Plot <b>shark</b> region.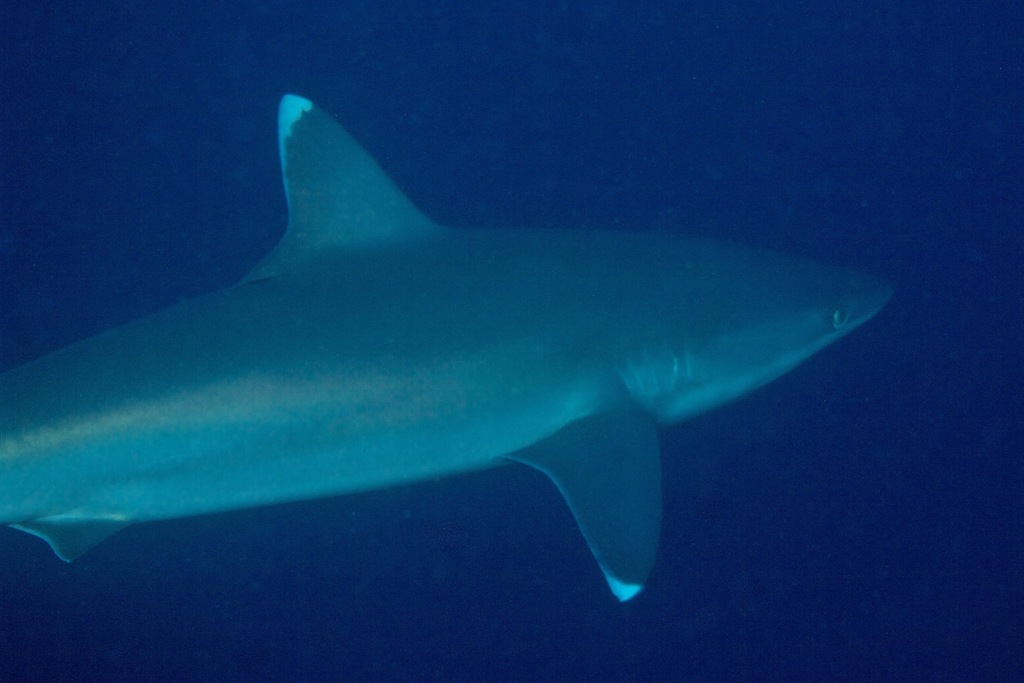
Plotted at 1,95,889,601.
